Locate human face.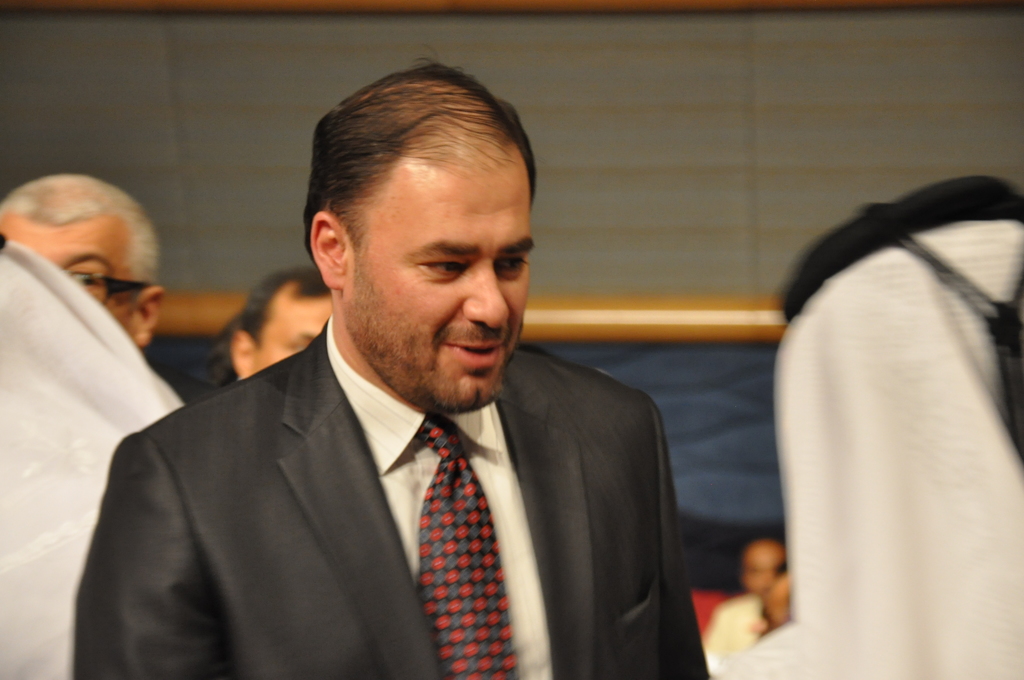
Bounding box: BBox(750, 582, 790, 635).
